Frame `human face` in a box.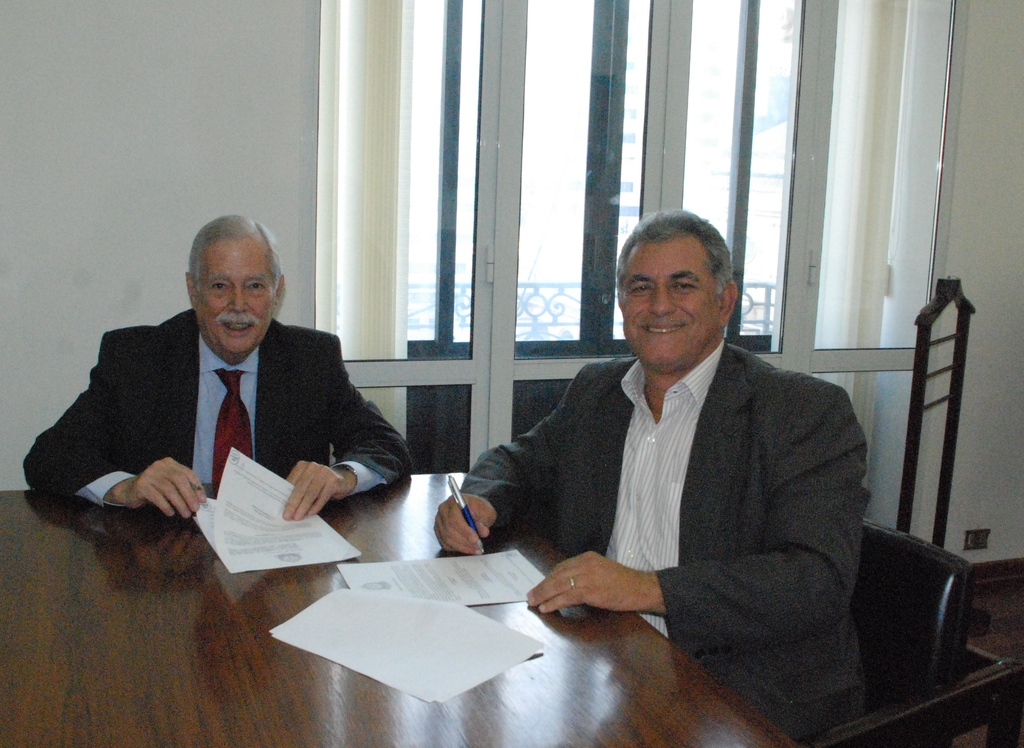
region(191, 245, 279, 361).
